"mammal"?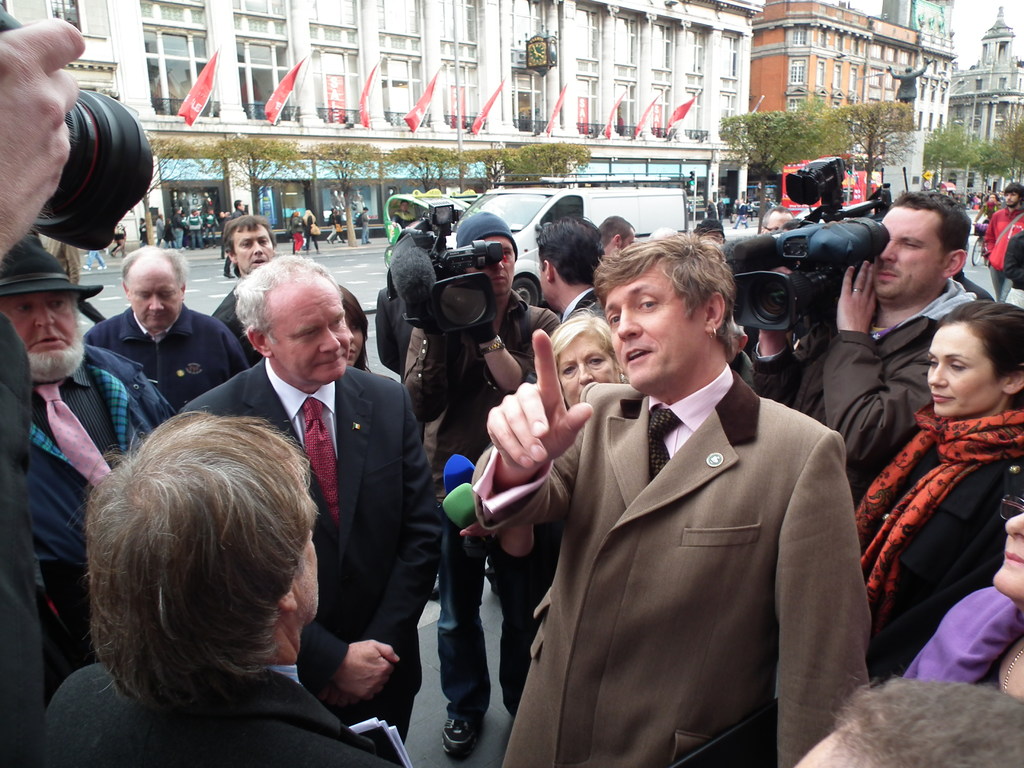
796,671,1023,767
